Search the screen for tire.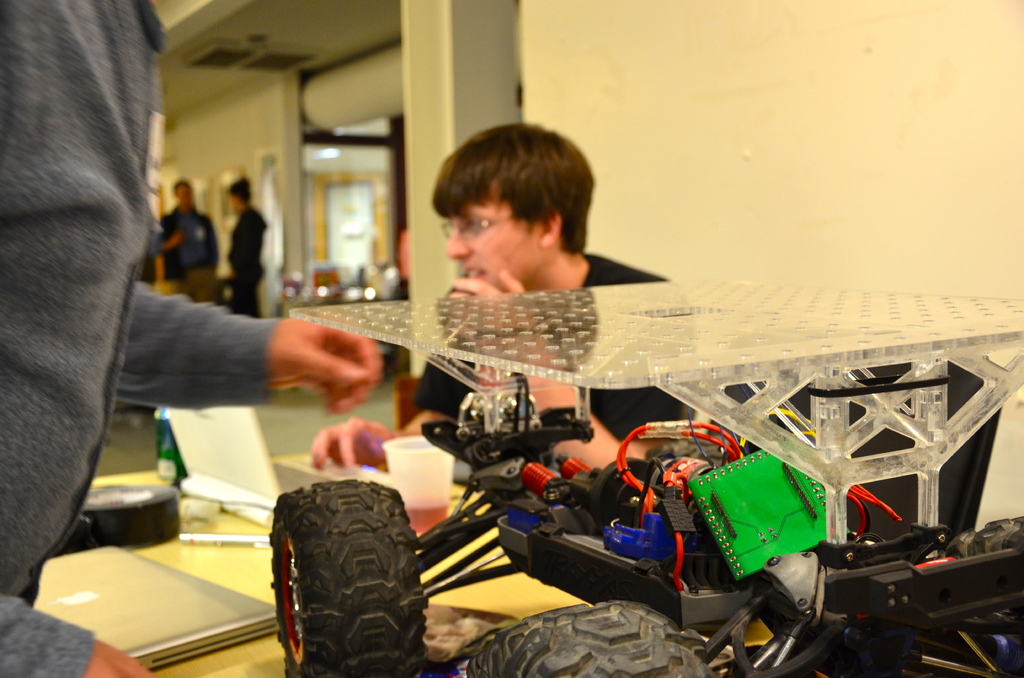
Found at (x1=268, y1=482, x2=436, y2=677).
